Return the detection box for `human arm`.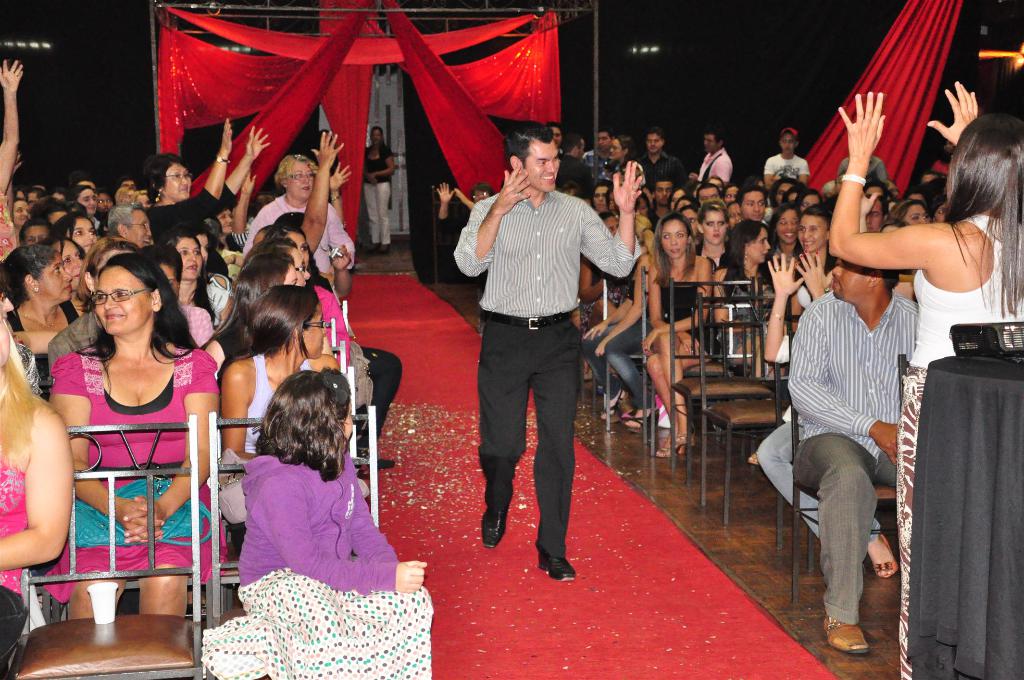
<region>120, 350, 224, 544</region>.
